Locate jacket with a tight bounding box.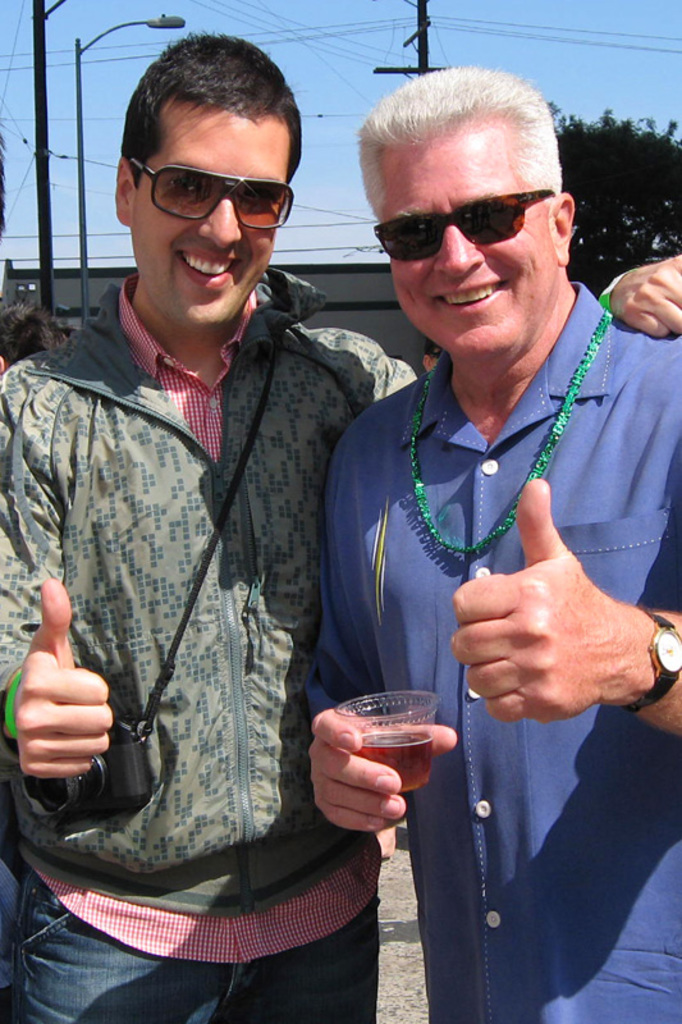
x1=44, y1=220, x2=508, y2=989.
